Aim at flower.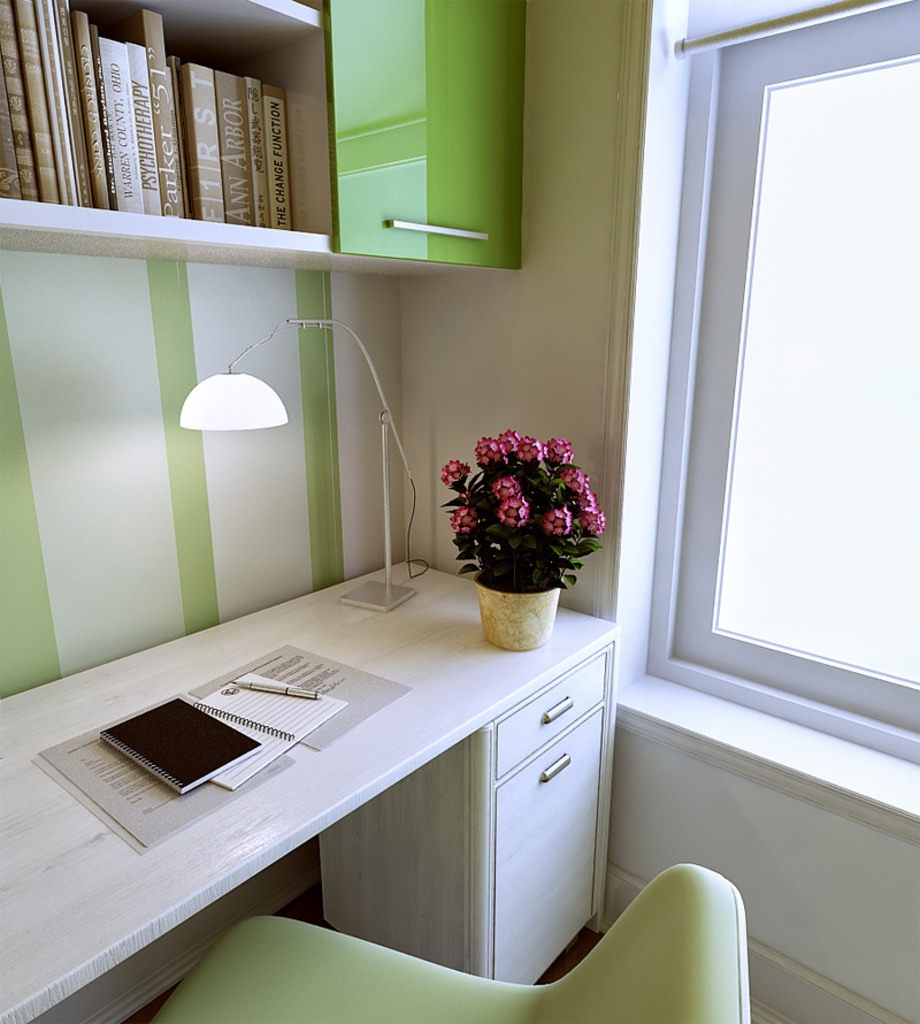
Aimed at left=443, top=500, right=477, bottom=540.
